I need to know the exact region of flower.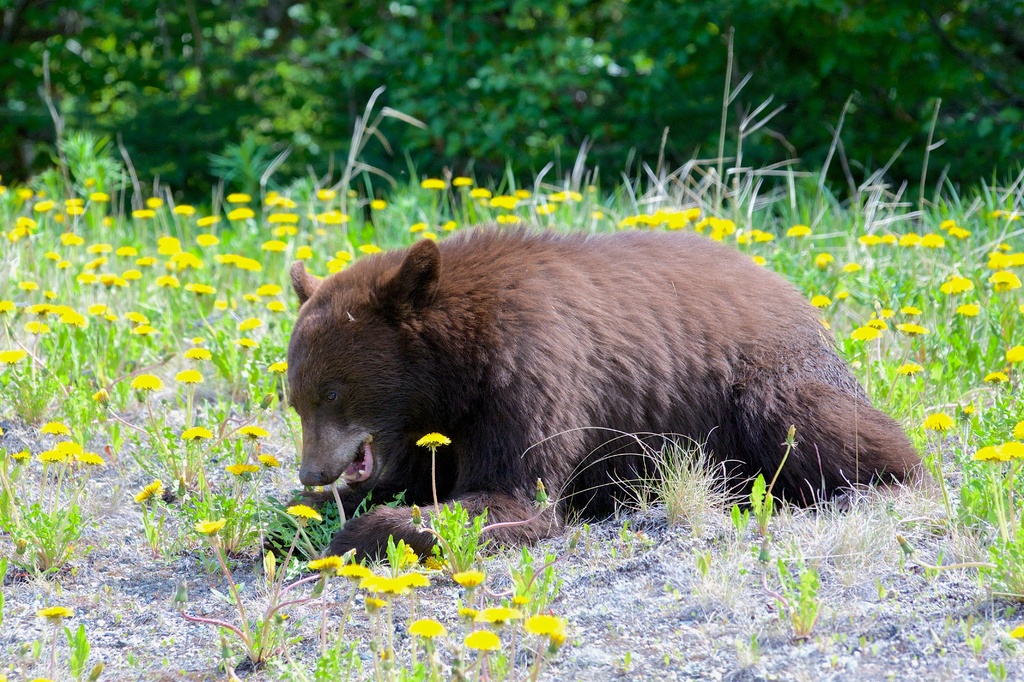
Region: bbox(36, 450, 60, 463).
